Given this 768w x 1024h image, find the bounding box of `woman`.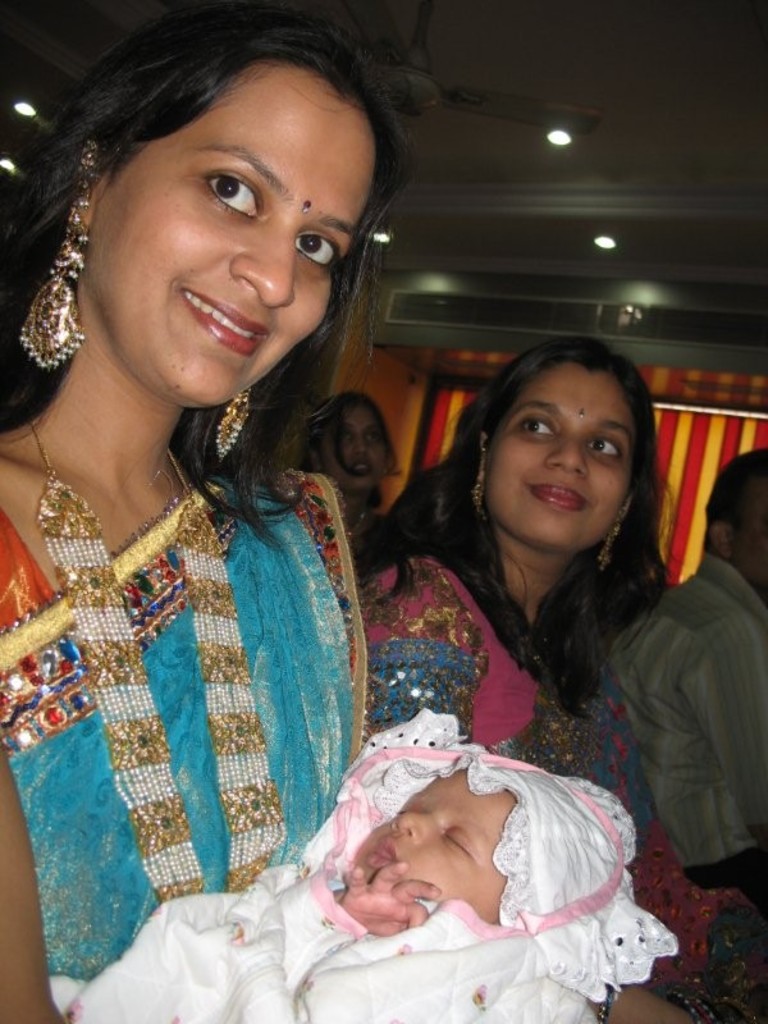
Rect(0, 58, 476, 978).
